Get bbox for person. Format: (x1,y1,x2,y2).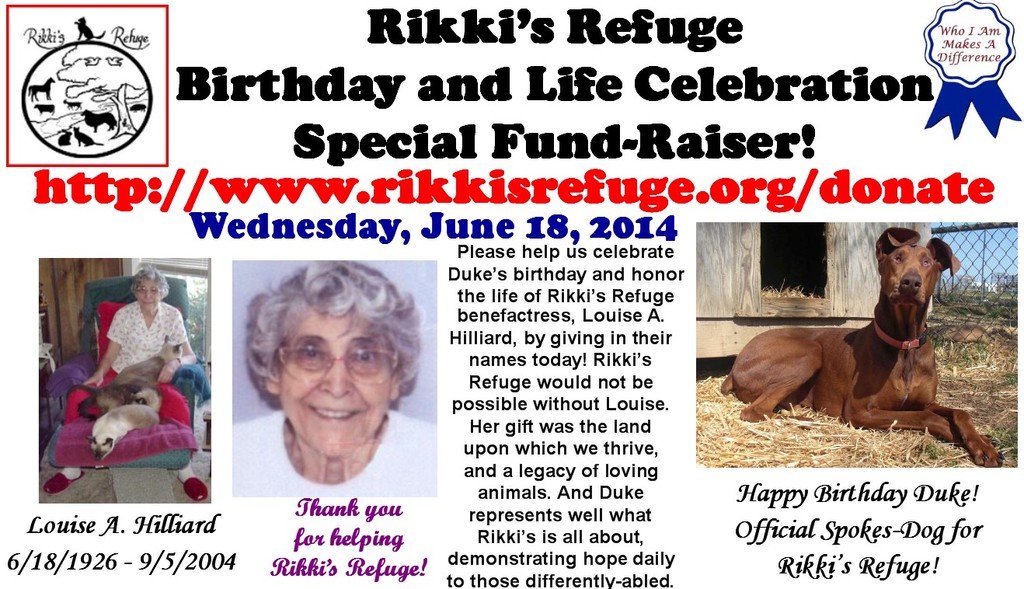
(82,267,201,384).
